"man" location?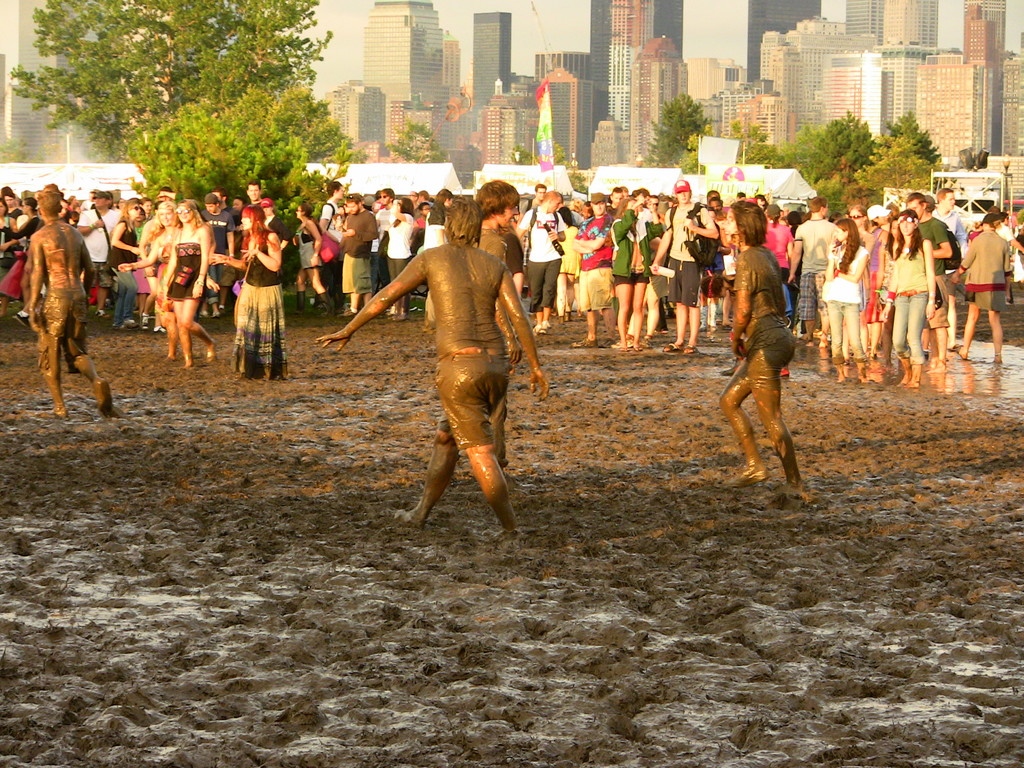
[247,177,268,208]
